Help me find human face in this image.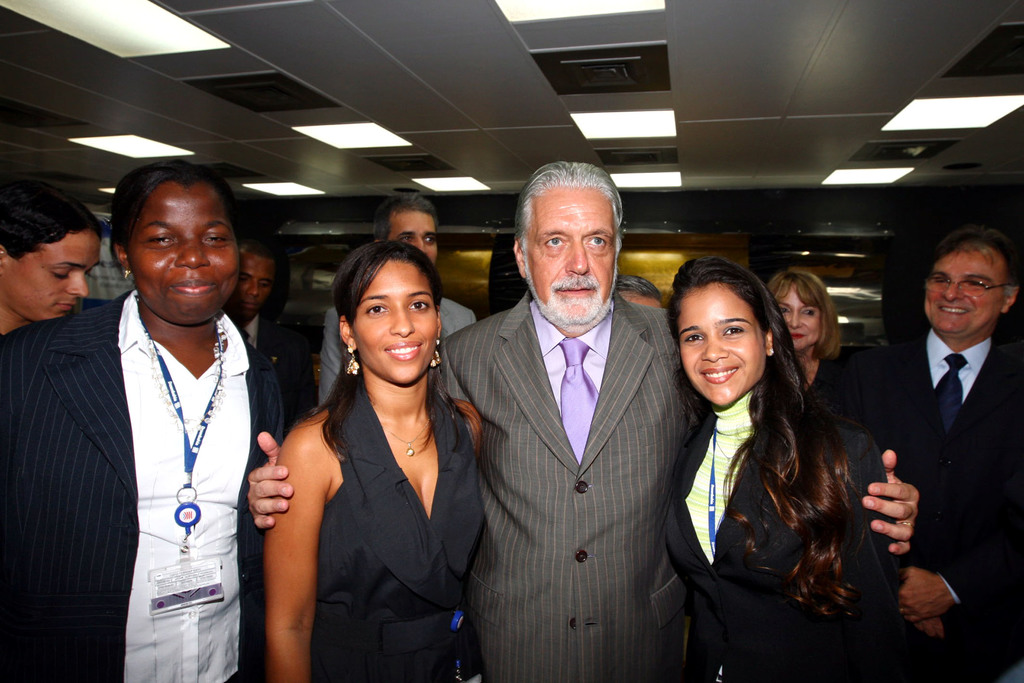
Found it: x1=926 y1=252 x2=1004 y2=335.
